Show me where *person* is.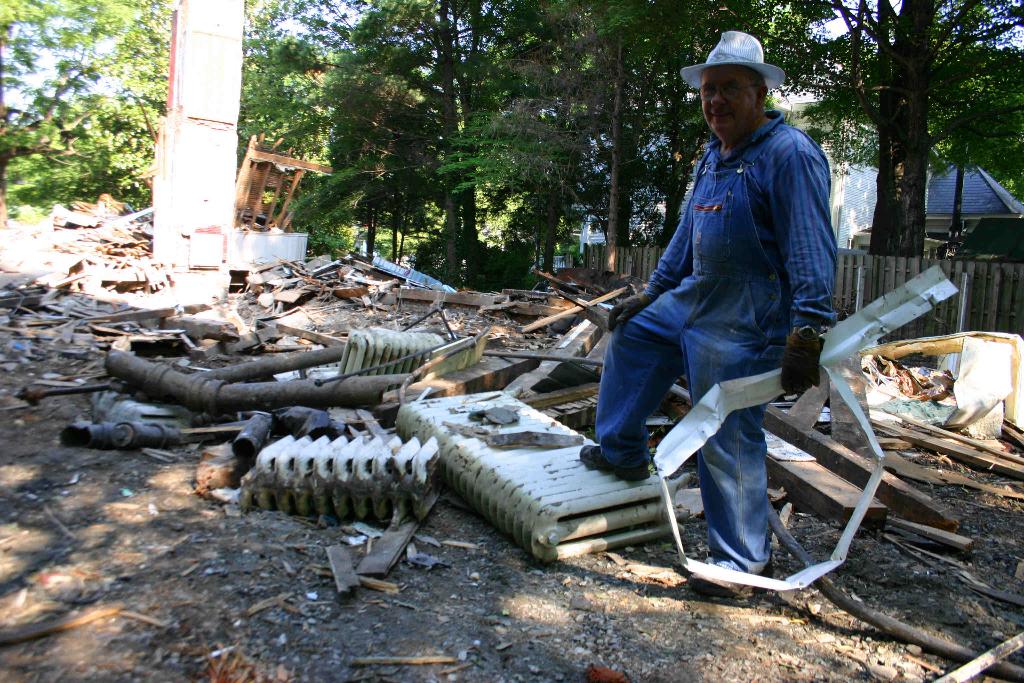
*person* is at bbox=(580, 29, 827, 597).
